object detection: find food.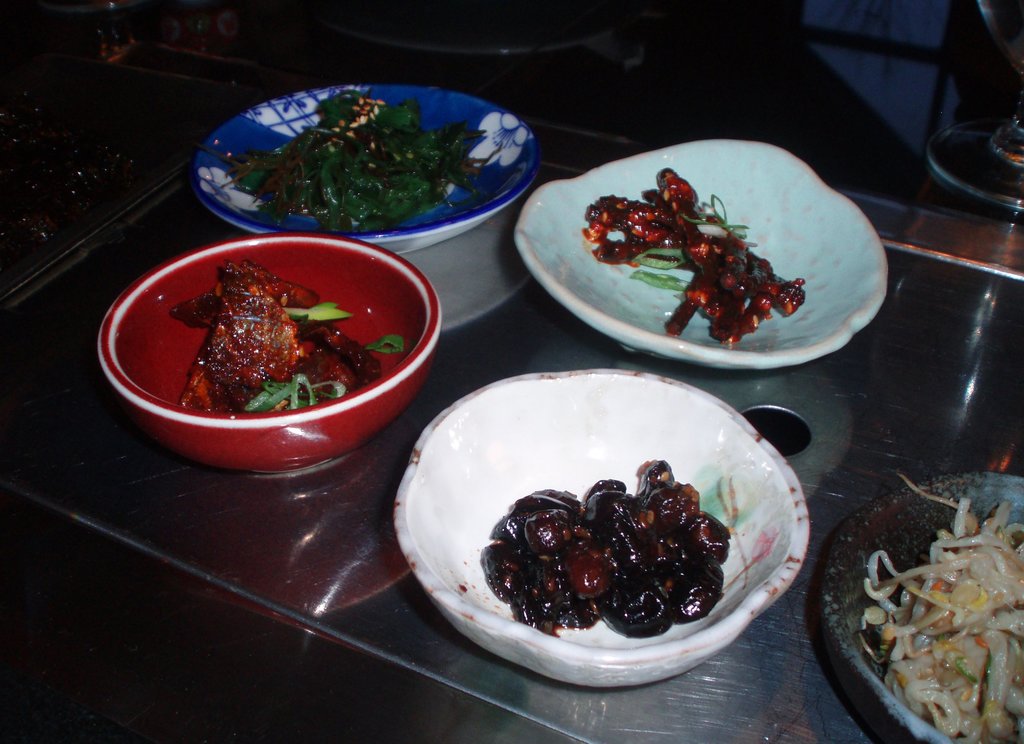
[581, 167, 810, 345].
